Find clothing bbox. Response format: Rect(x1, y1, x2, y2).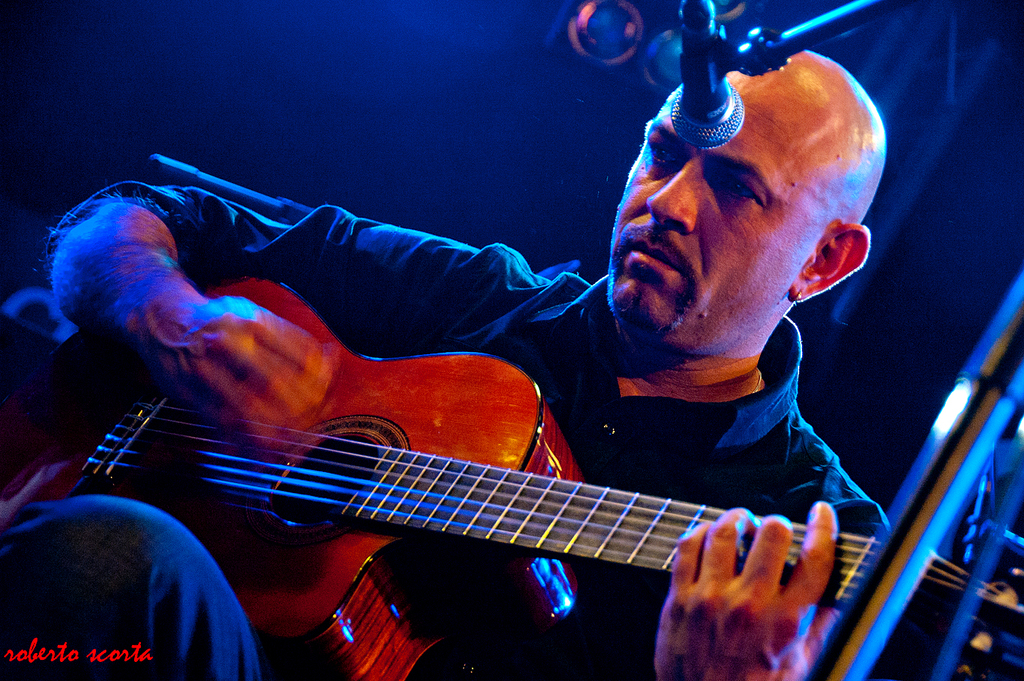
Rect(121, 101, 894, 669).
